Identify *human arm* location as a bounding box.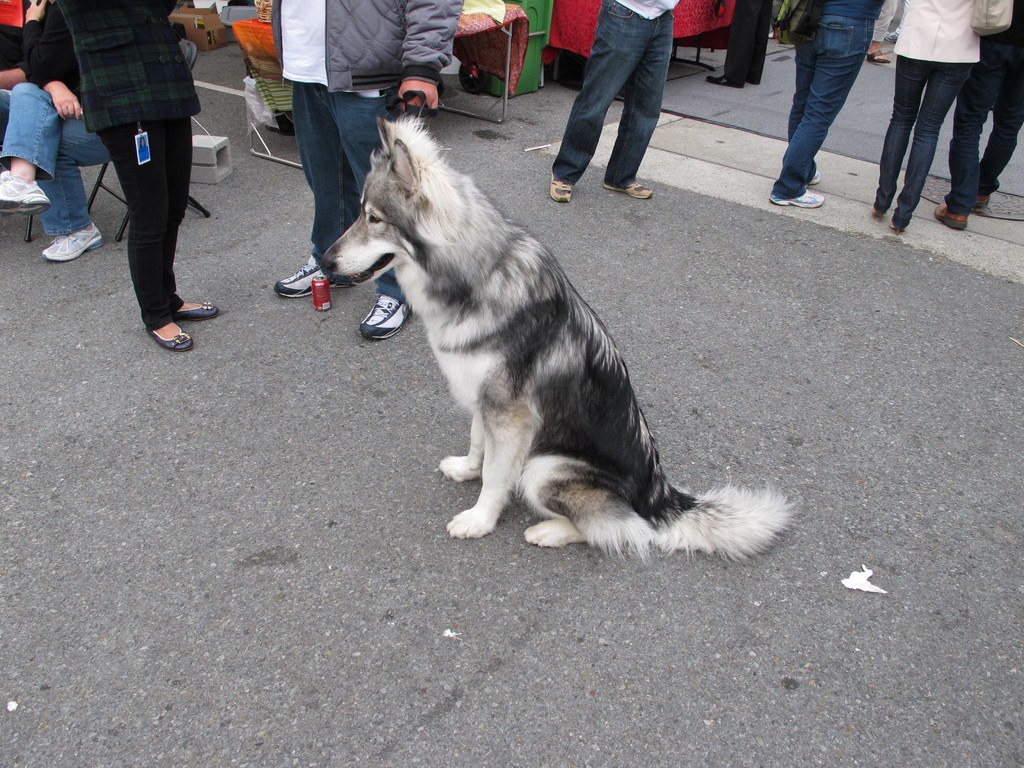
28,3,93,119.
